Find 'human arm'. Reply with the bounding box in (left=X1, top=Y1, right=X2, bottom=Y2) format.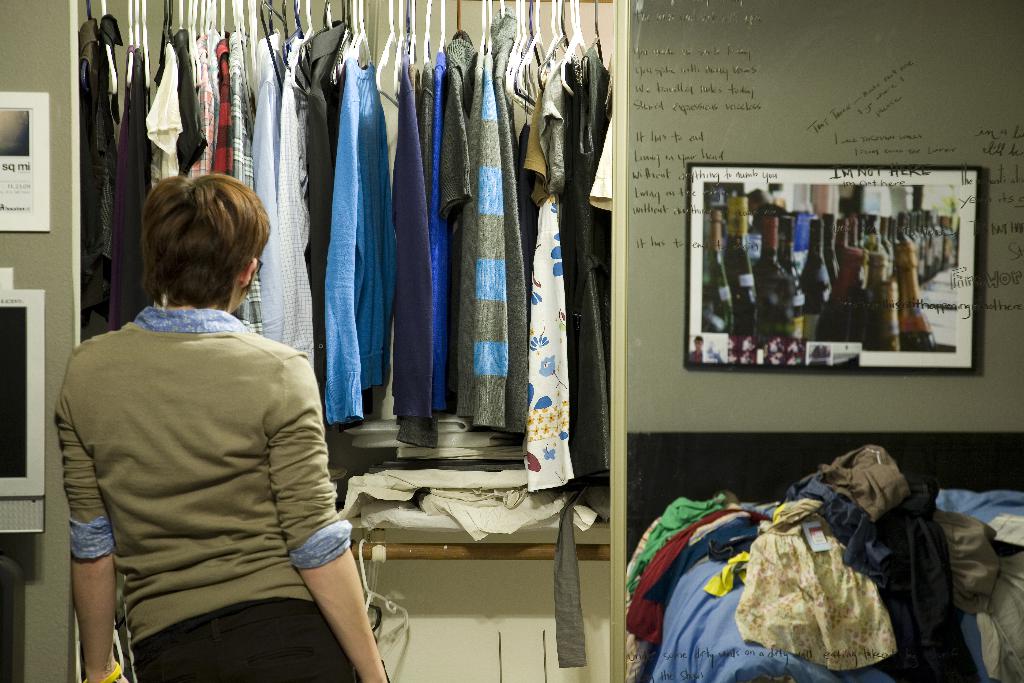
(left=264, top=452, right=365, bottom=659).
